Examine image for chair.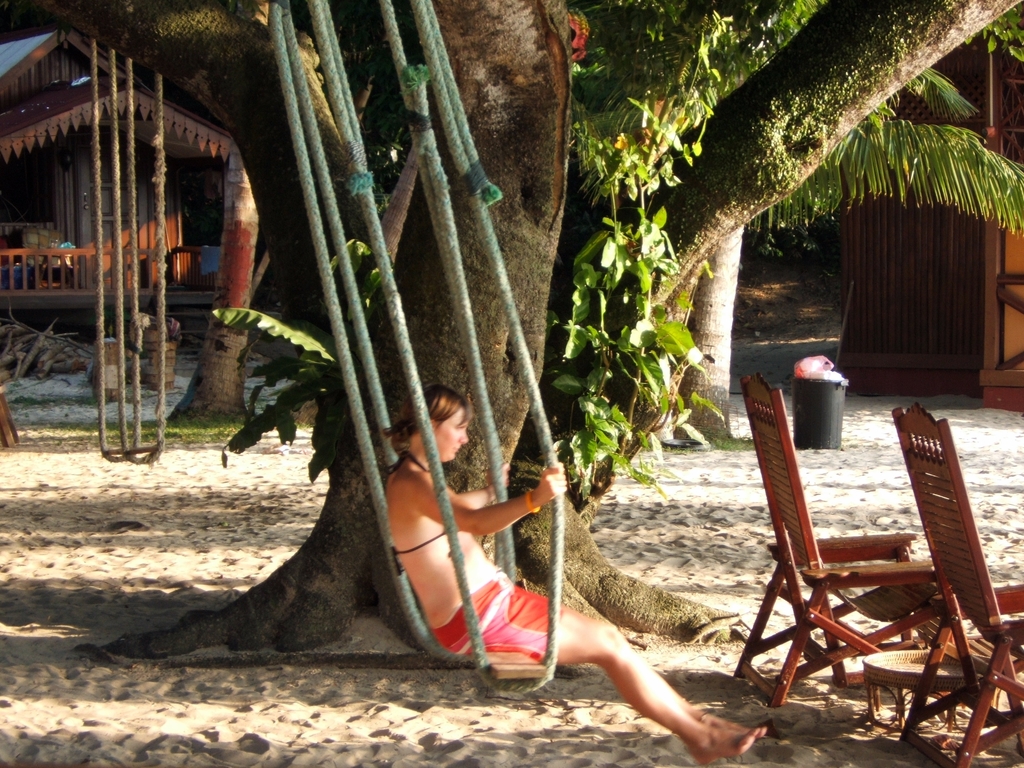
Examination result: bbox=(720, 355, 996, 742).
